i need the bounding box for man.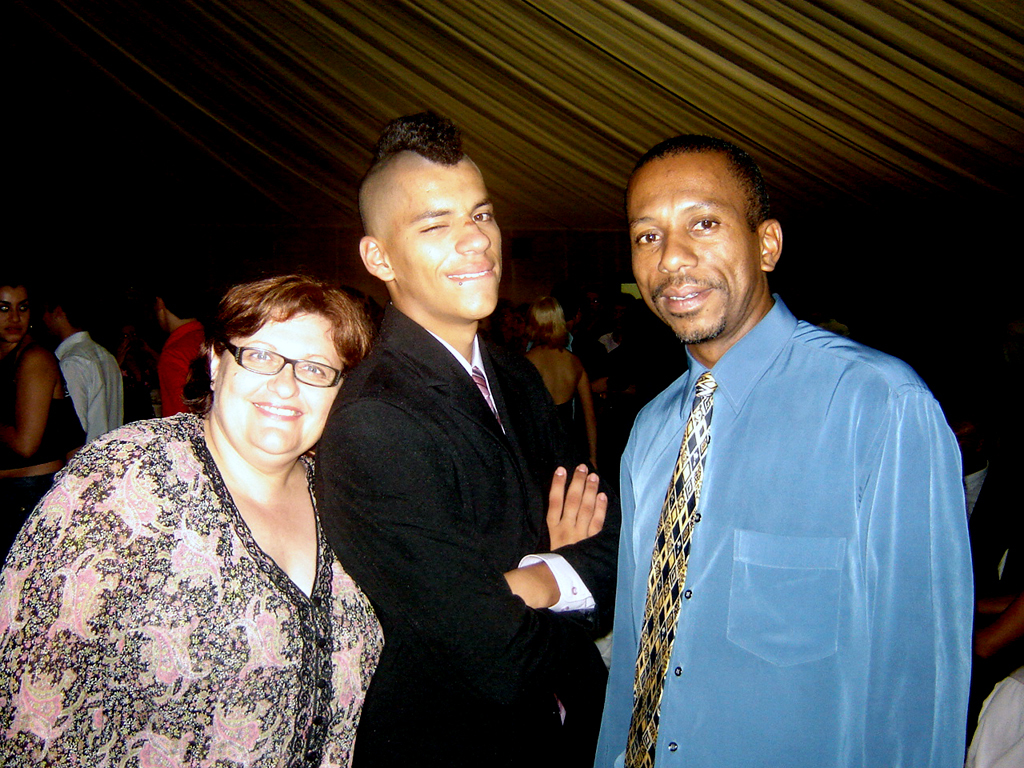
Here it is: left=39, top=287, right=126, bottom=452.
